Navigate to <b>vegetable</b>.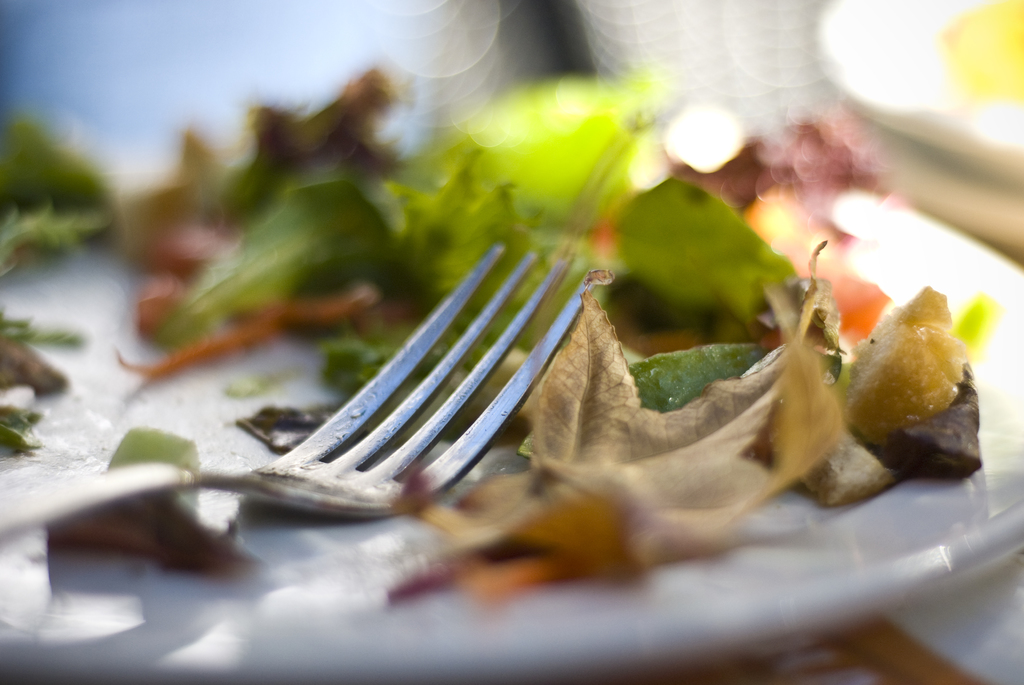
Navigation target: [x1=0, y1=116, x2=116, y2=450].
